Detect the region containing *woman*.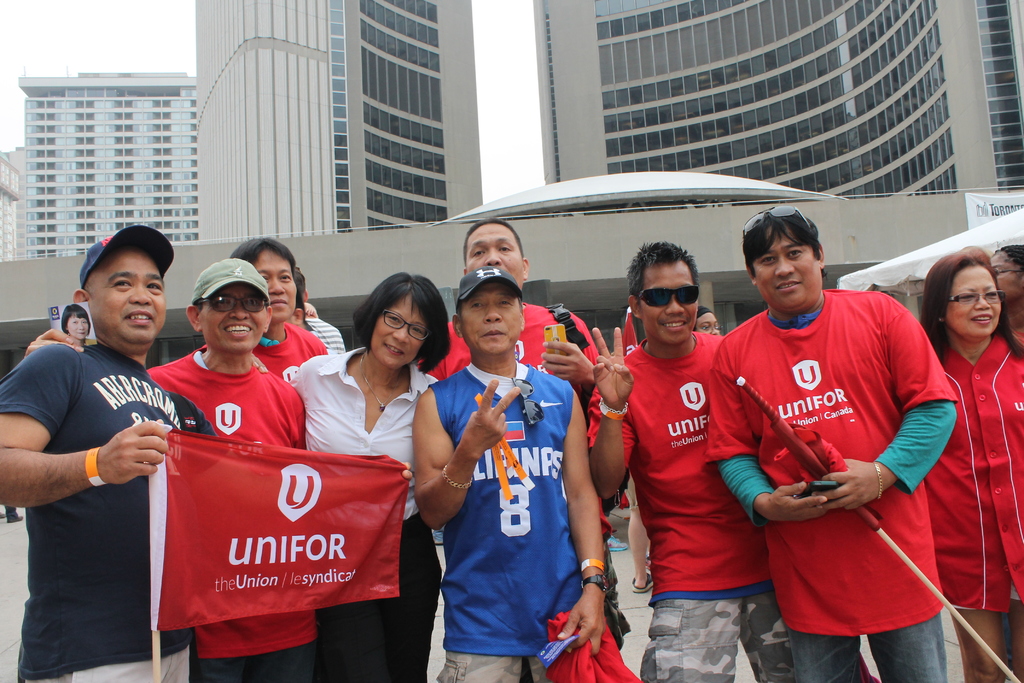
[left=58, top=304, right=97, bottom=342].
